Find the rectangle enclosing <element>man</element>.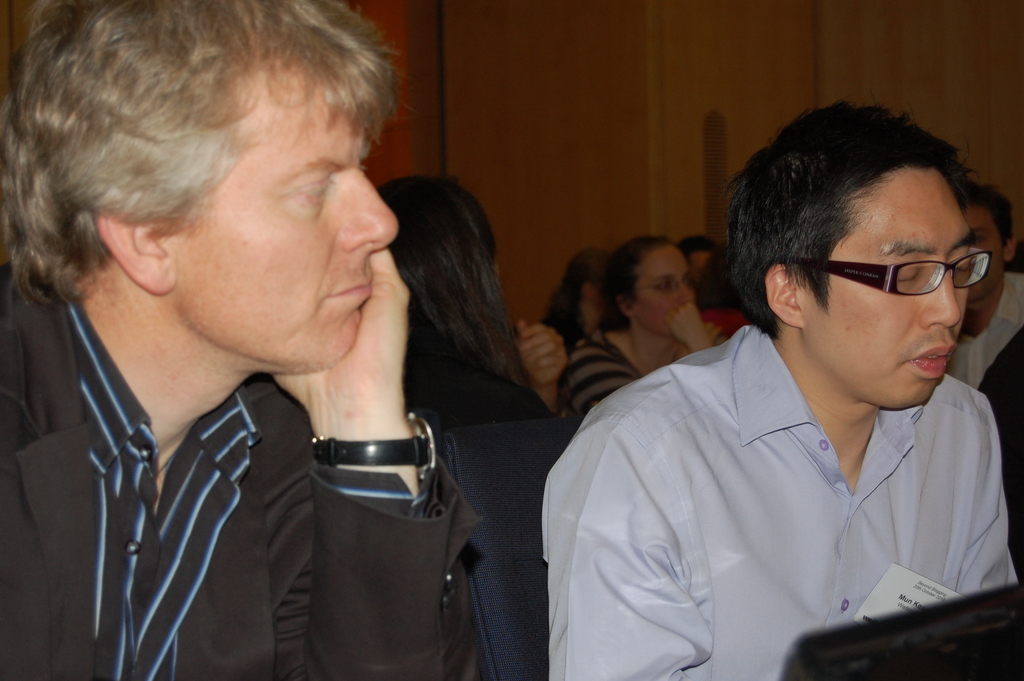
box(0, 0, 482, 680).
